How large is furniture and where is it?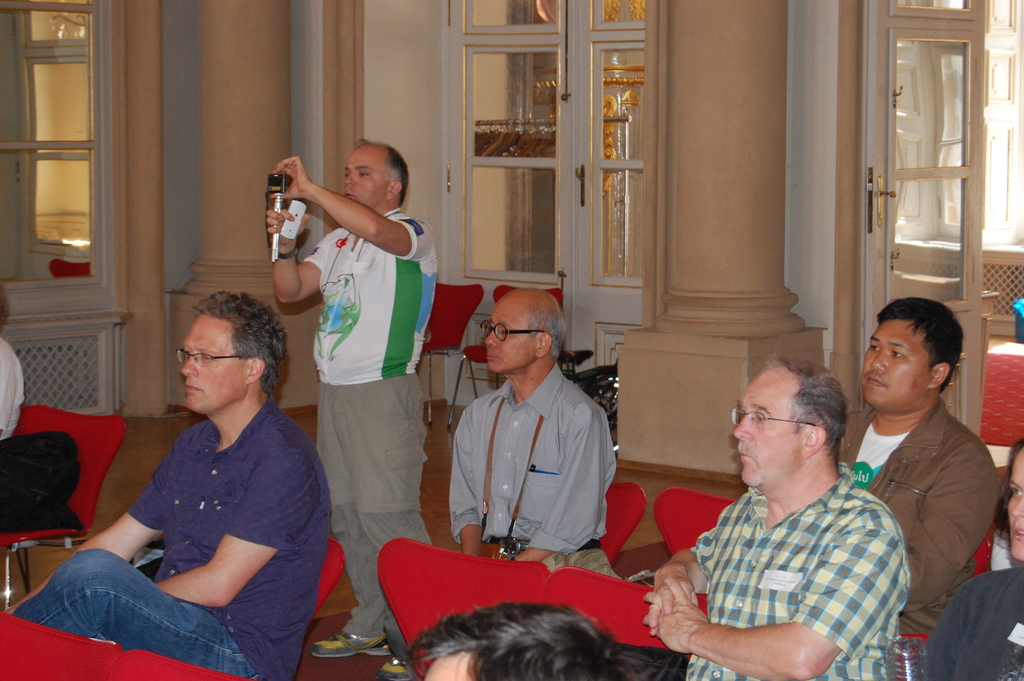
Bounding box: [99, 650, 250, 680].
